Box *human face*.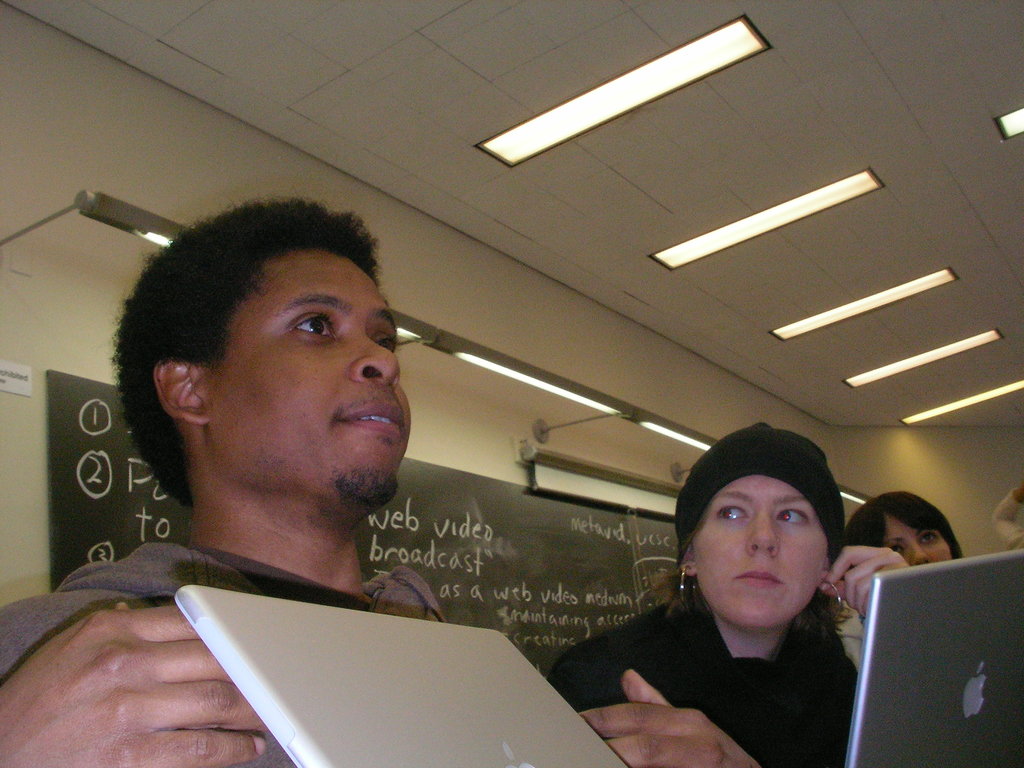
<bbox>880, 504, 954, 567</bbox>.
